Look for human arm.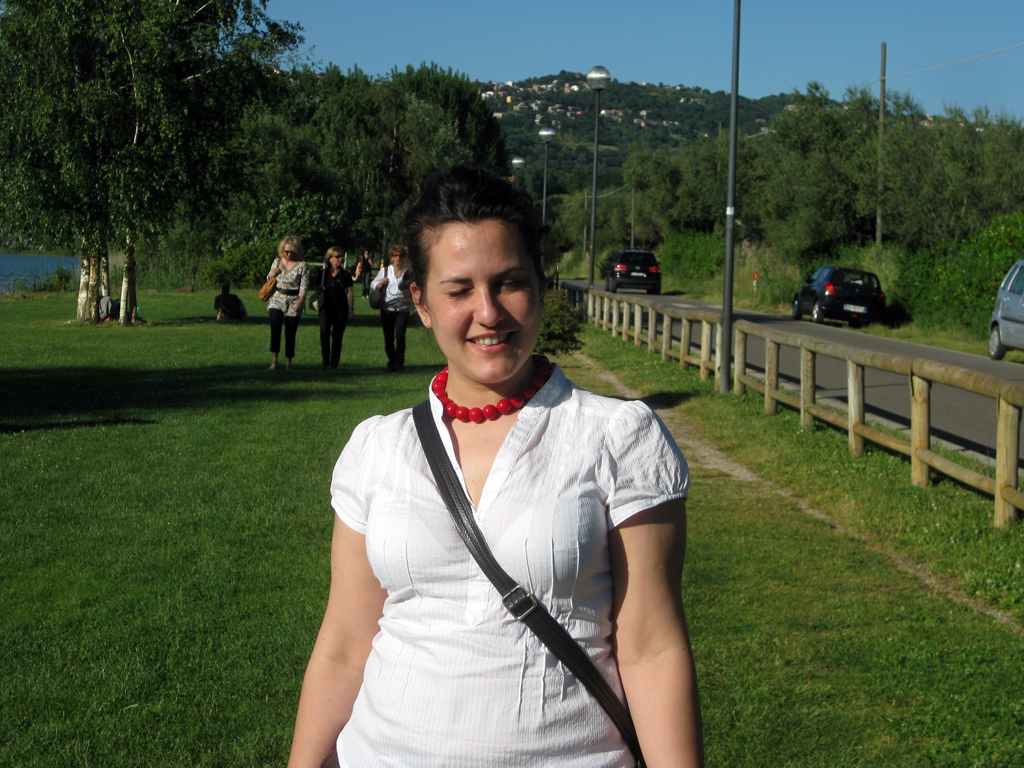
Found: left=367, top=265, right=386, bottom=292.
